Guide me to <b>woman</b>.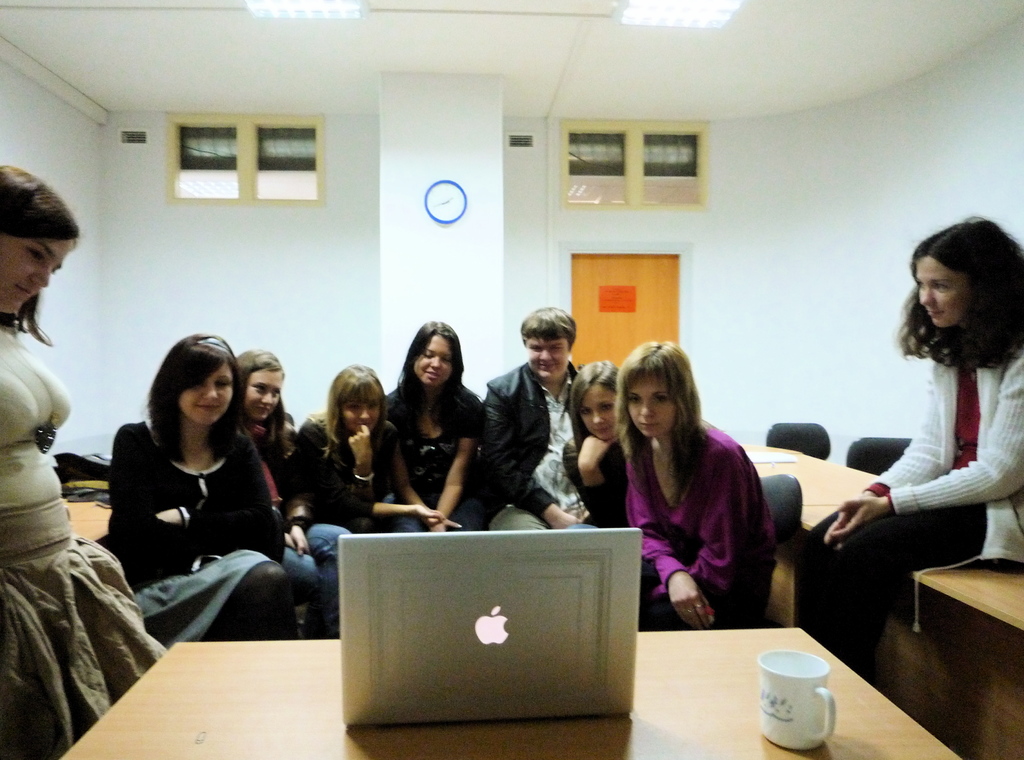
Guidance: (631, 342, 780, 634).
